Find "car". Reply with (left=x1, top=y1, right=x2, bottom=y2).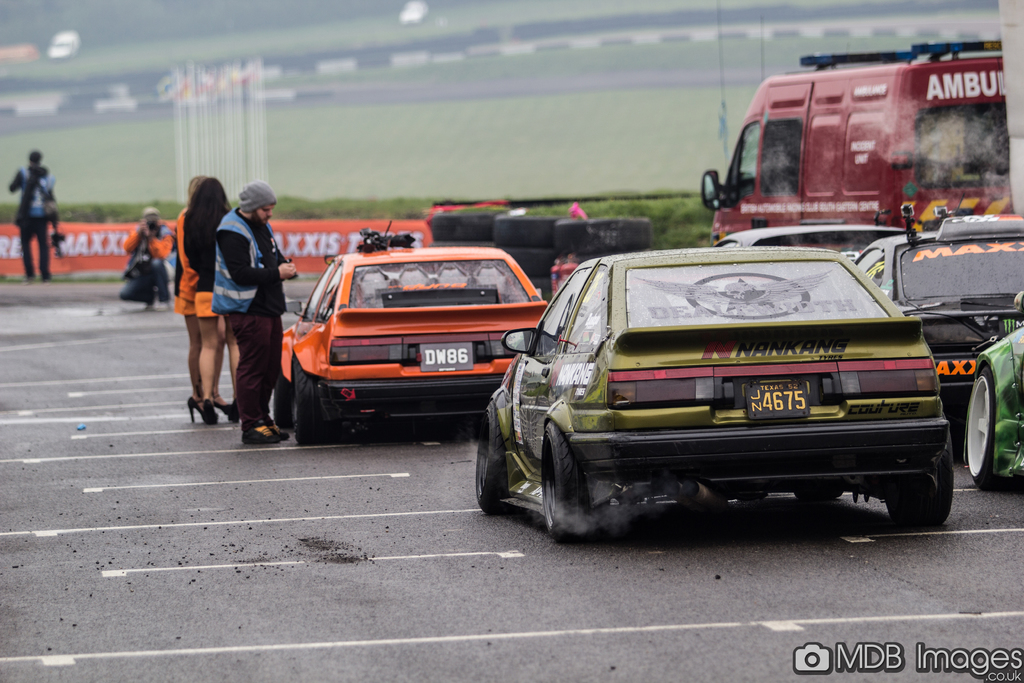
(left=960, top=292, right=1023, bottom=488).
